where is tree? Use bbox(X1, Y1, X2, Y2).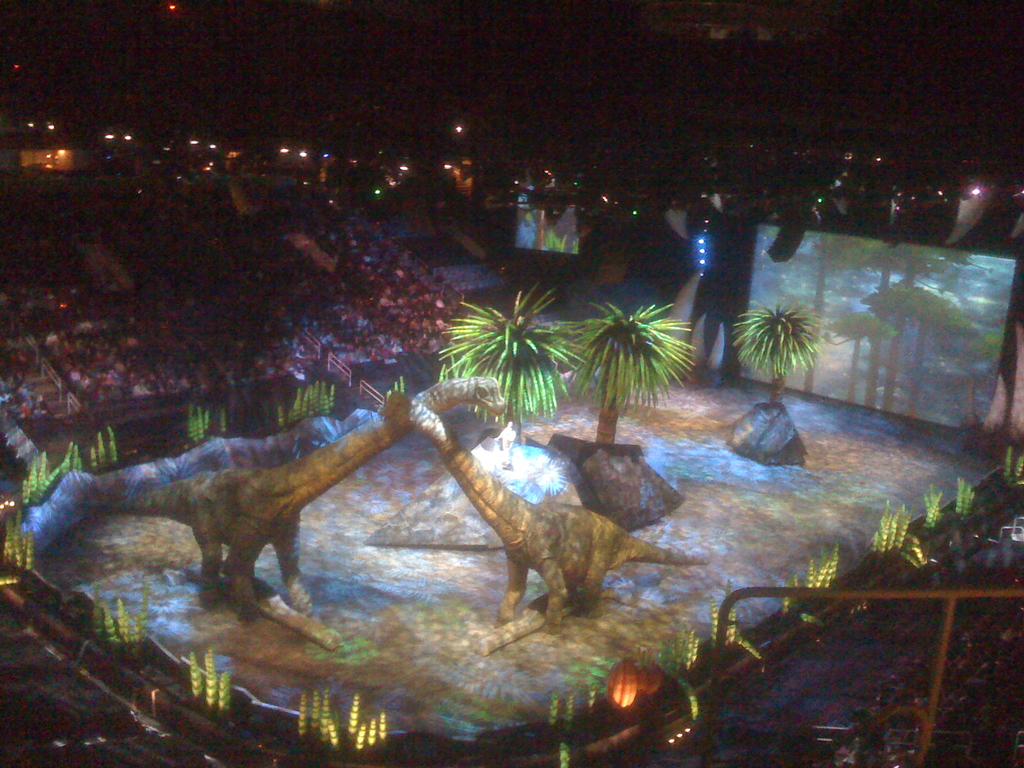
bbox(556, 299, 700, 447).
